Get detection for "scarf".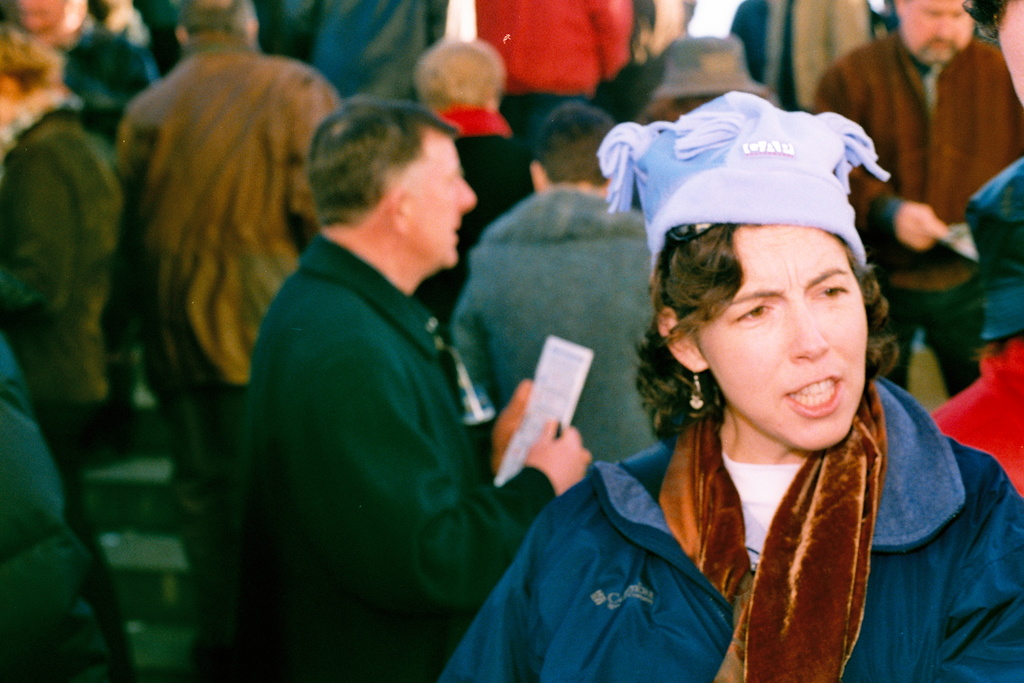
Detection: 0, 104, 112, 406.
